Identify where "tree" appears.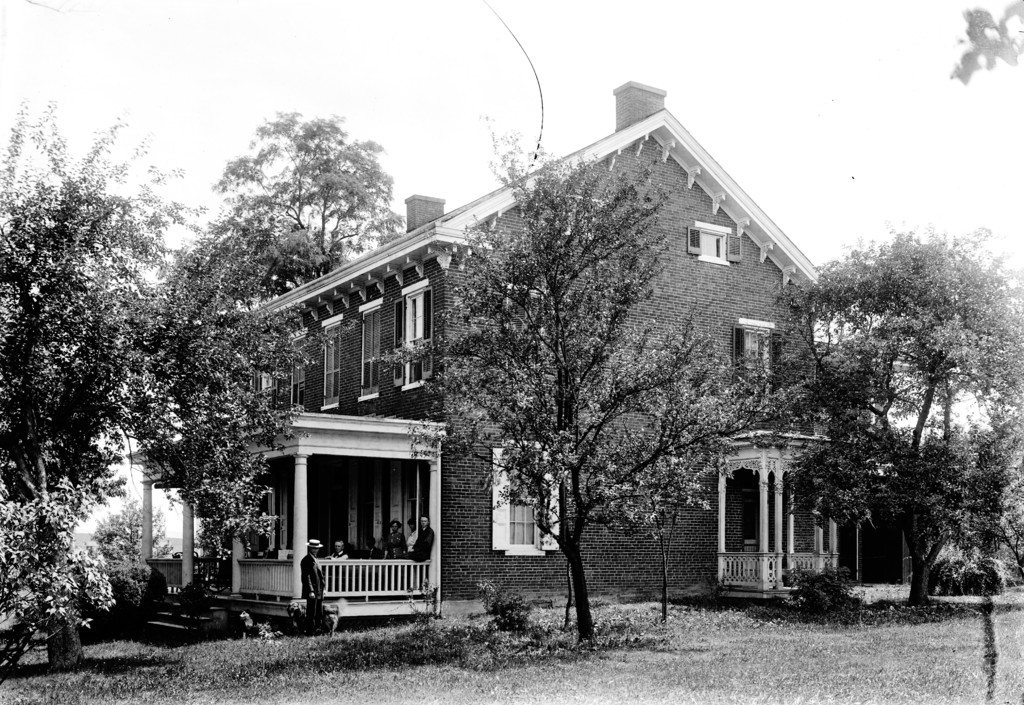
Appears at 792 180 1002 632.
